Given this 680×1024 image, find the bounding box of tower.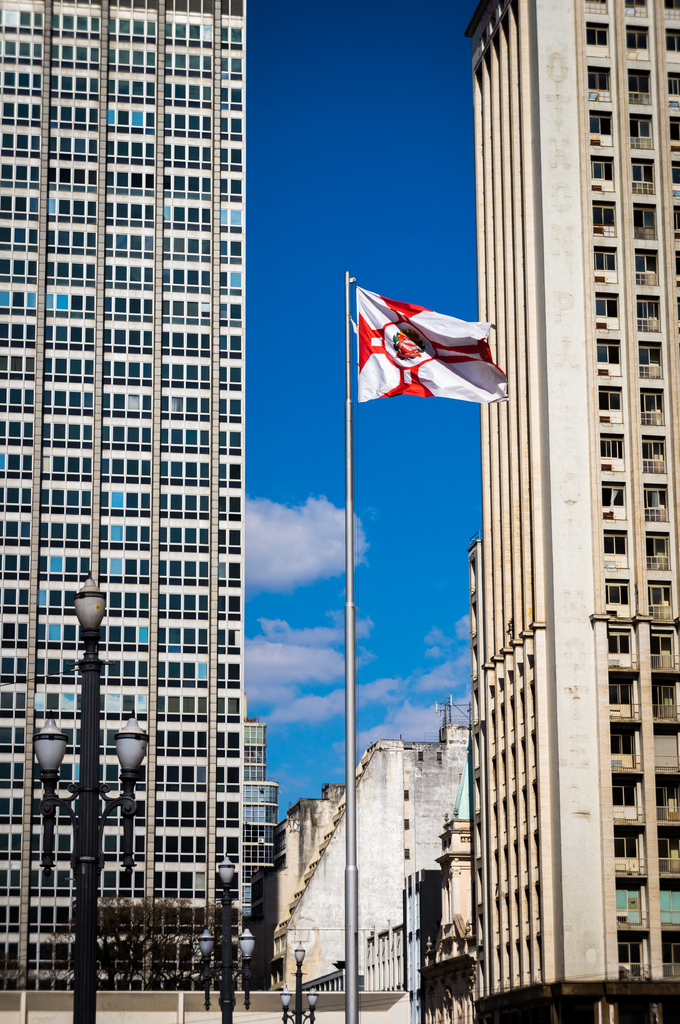
[left=465, top=1, right=679, bottom=1018].
